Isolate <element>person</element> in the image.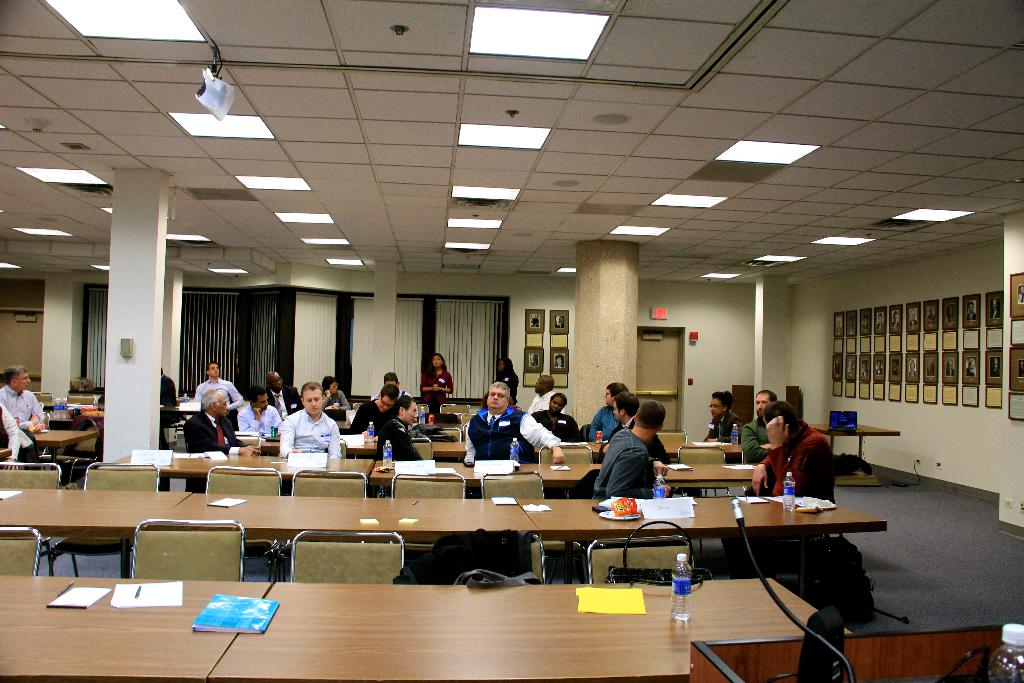
Isolated region: 833:365:842:381.
